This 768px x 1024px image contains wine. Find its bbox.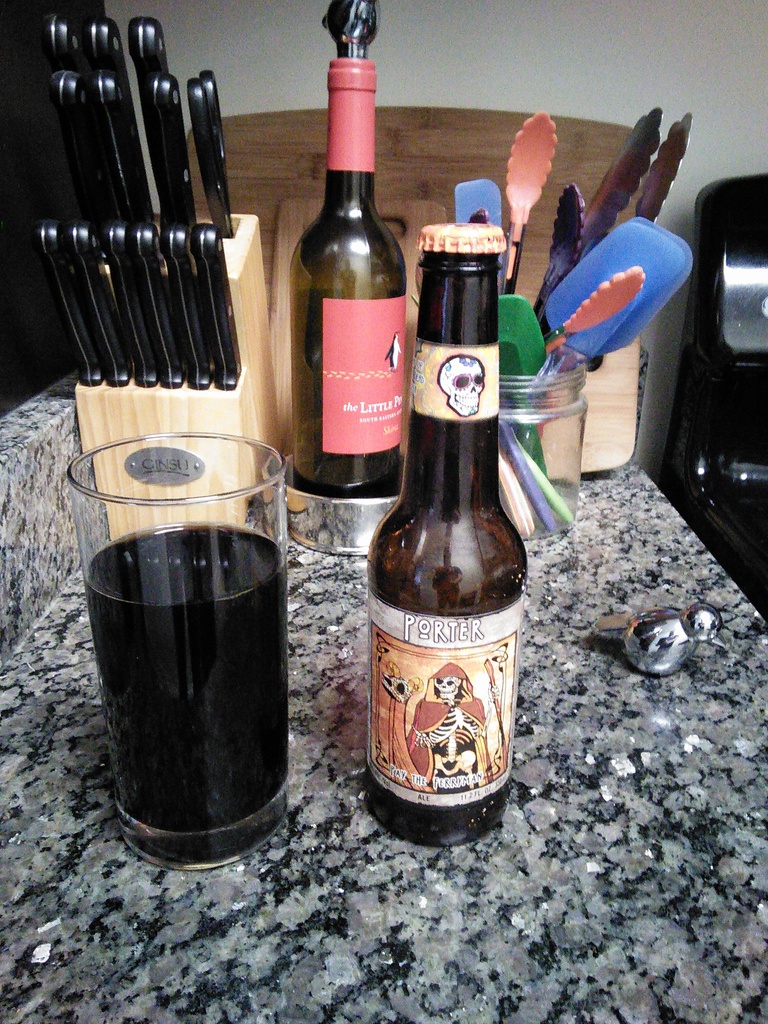
l=83, t=522, r=286, b=833.
